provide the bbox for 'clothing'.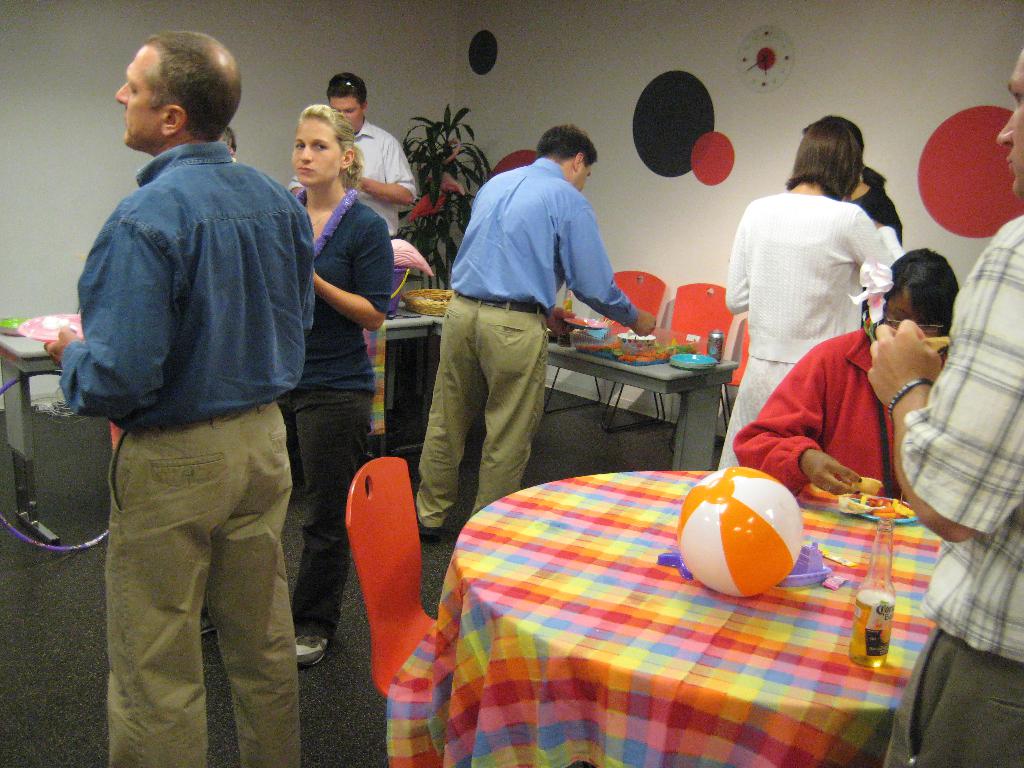
rect(289, 180, 399, 628).
